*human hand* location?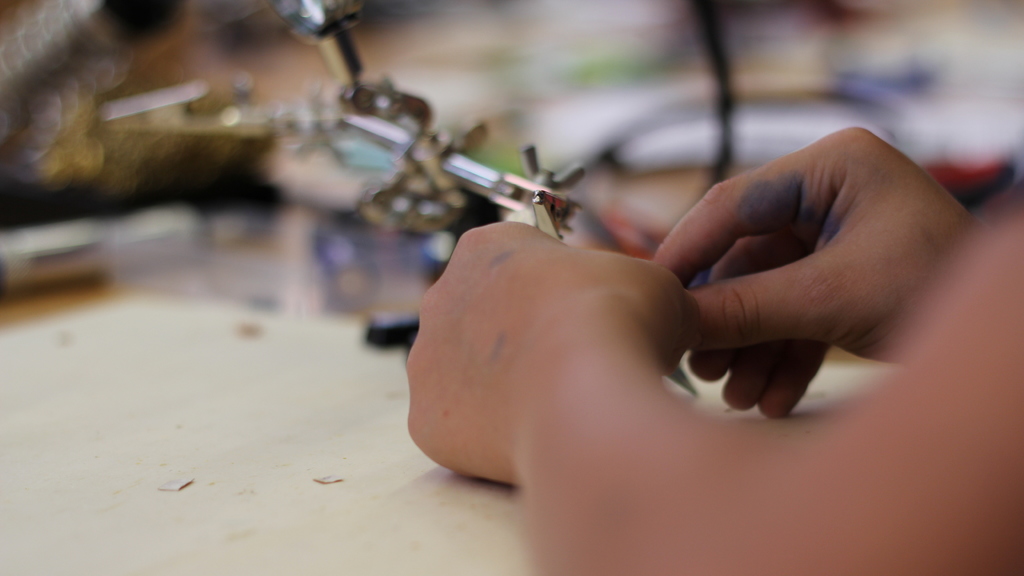
detection(386, 214, 755, 492)
